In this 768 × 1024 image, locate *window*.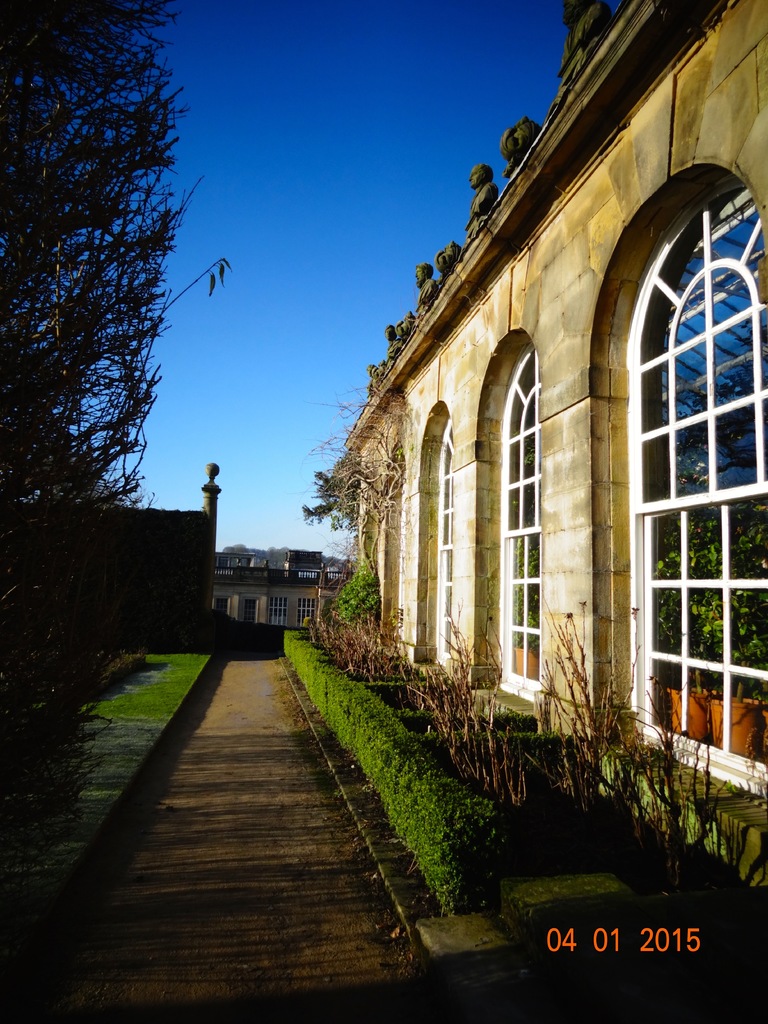
Bounding box: crop(611, 99, 753, 748).
